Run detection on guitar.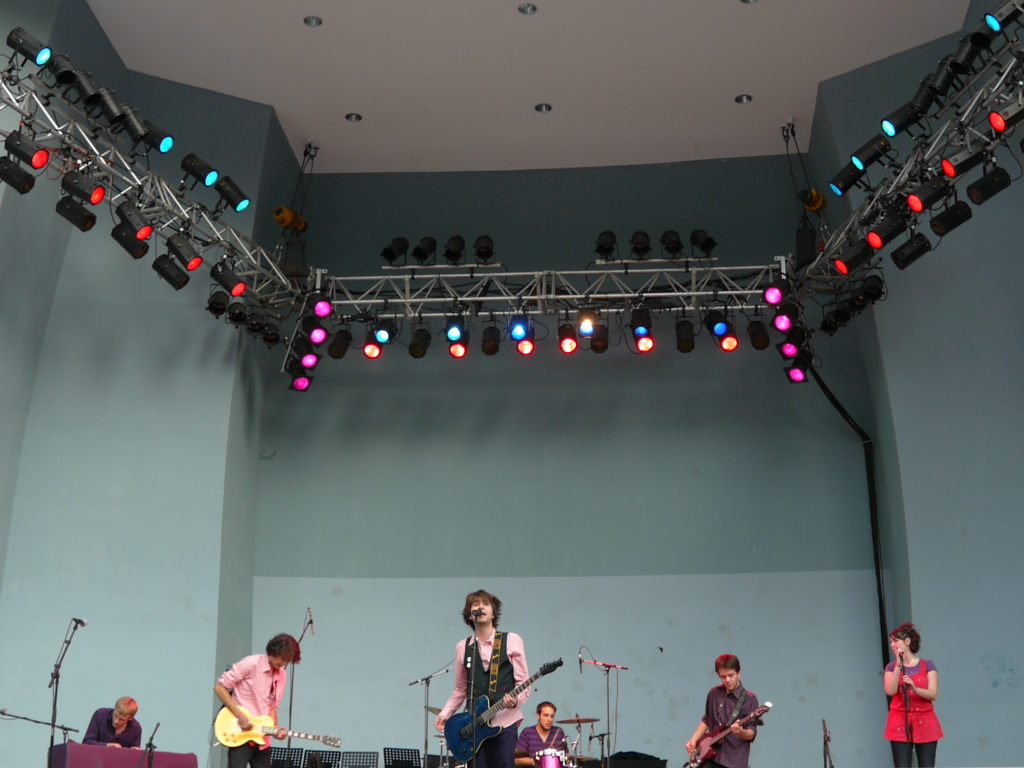
Result: bbox=(209, 700, 341, 748).
